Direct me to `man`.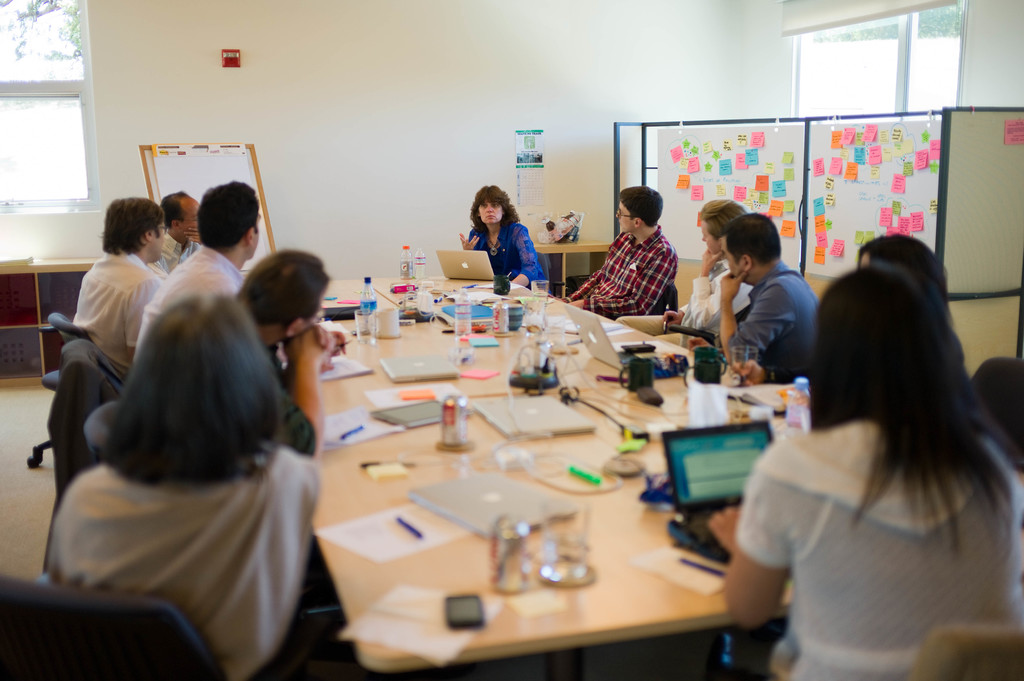
Direction: (x1=613, y1=195, x2=757, y2=348).
